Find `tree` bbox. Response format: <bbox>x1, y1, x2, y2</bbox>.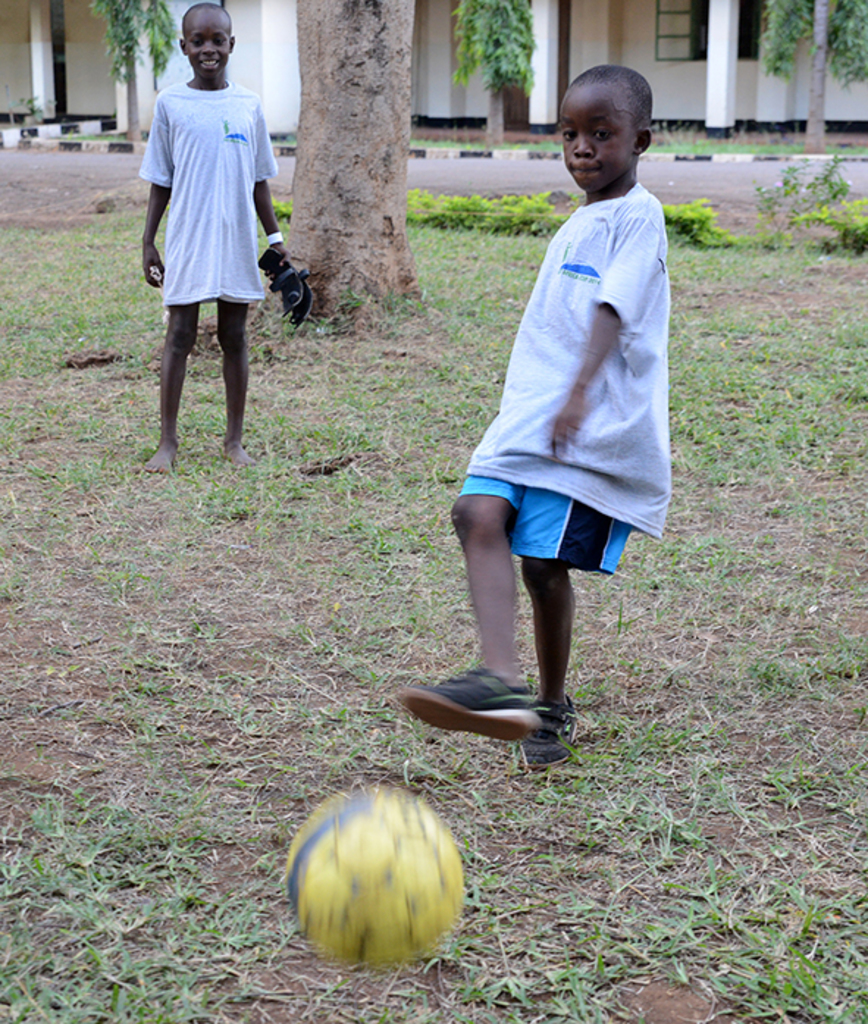
<bbox>191, 0, 424, 358</bbox>.
